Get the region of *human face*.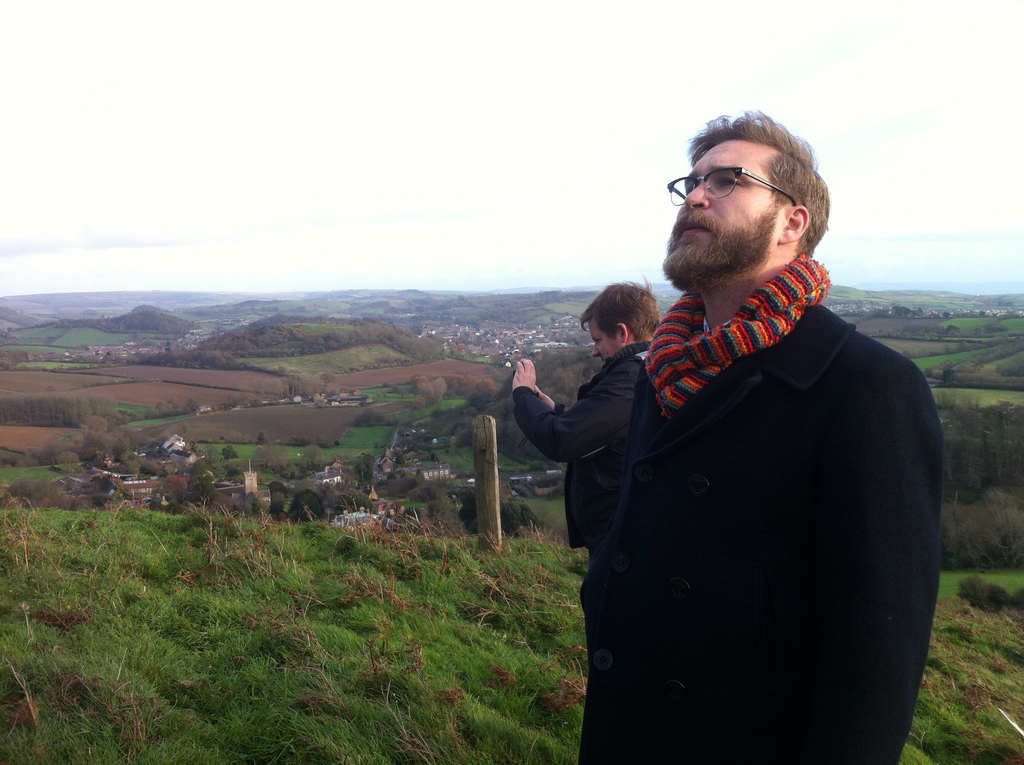
668, 143, 772, 278.
